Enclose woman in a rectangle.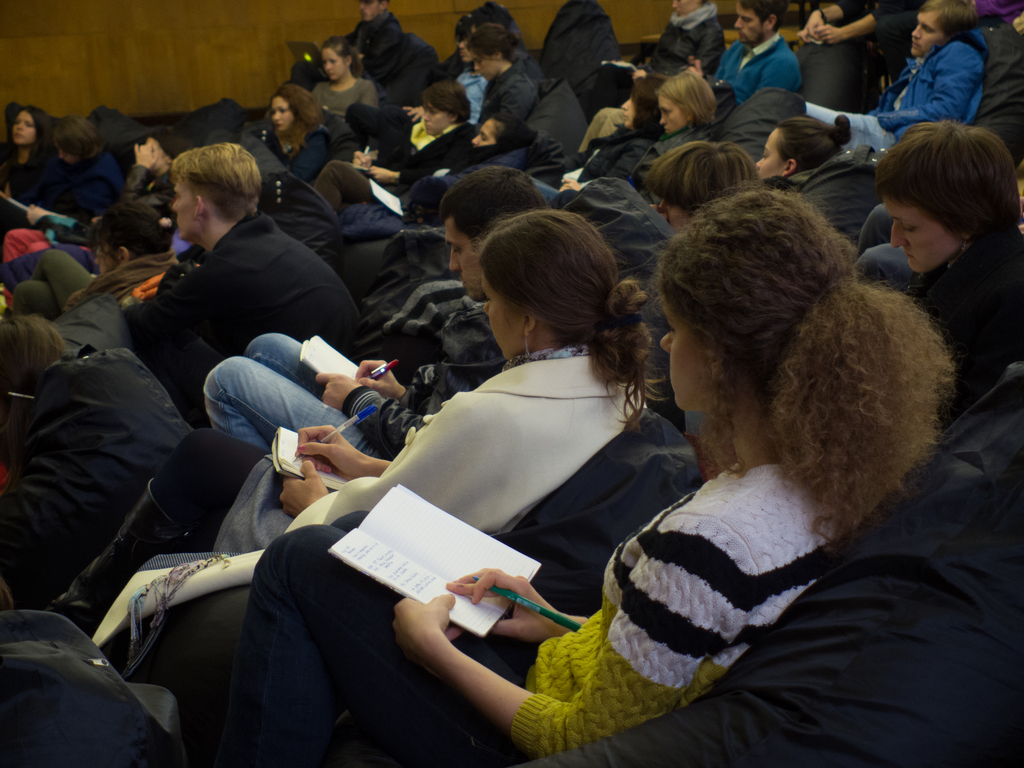
l=474, t=25, r=547, b=130.
